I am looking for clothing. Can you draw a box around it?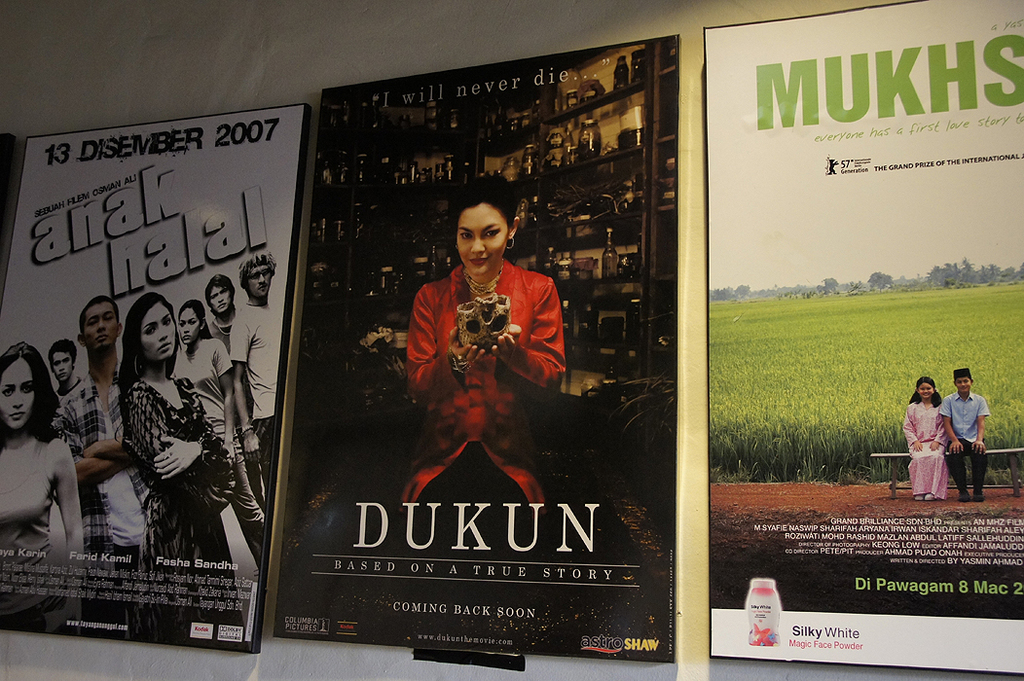
Sure, the bounding box is locate(230, 298, 281, 479).
